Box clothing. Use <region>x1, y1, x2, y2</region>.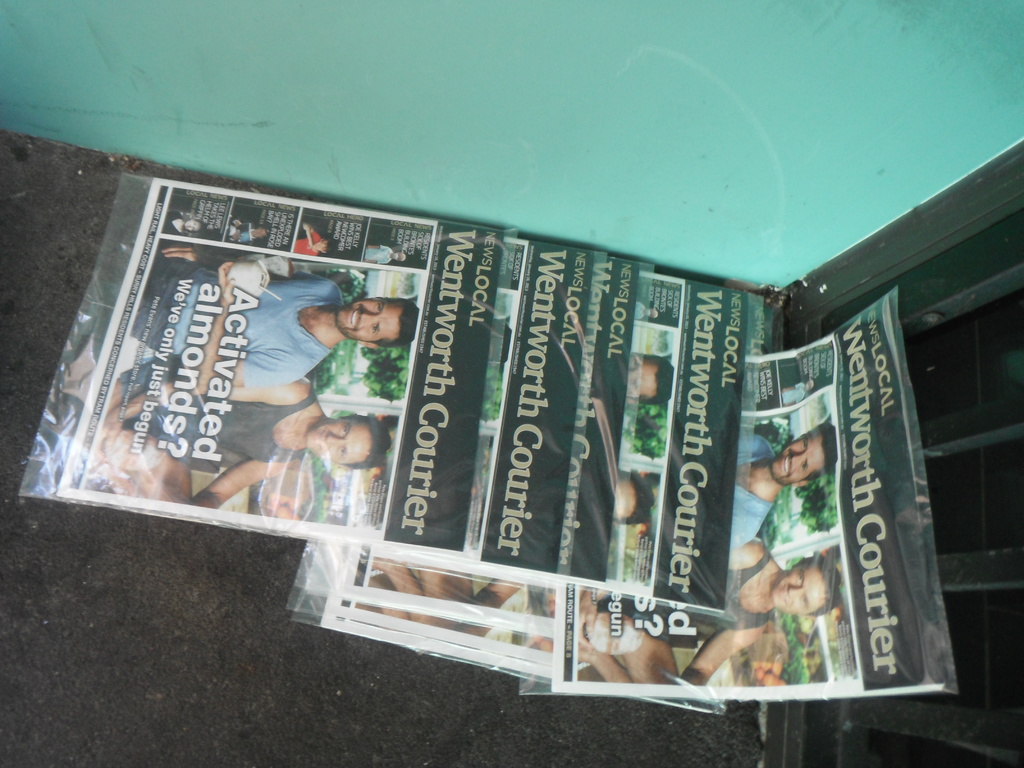
<region>596, 552, 774, 634</region>.
